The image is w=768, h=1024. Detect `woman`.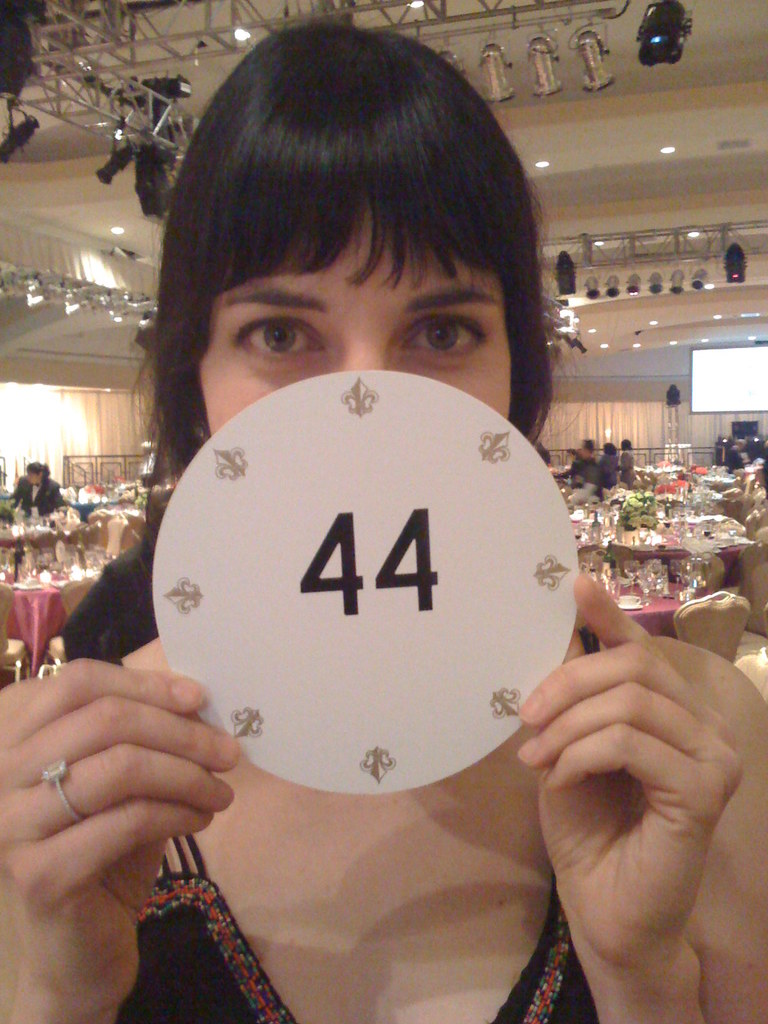
Detection: {"left": 599, "top": 442, "right": 621, "bottom": 489}.
